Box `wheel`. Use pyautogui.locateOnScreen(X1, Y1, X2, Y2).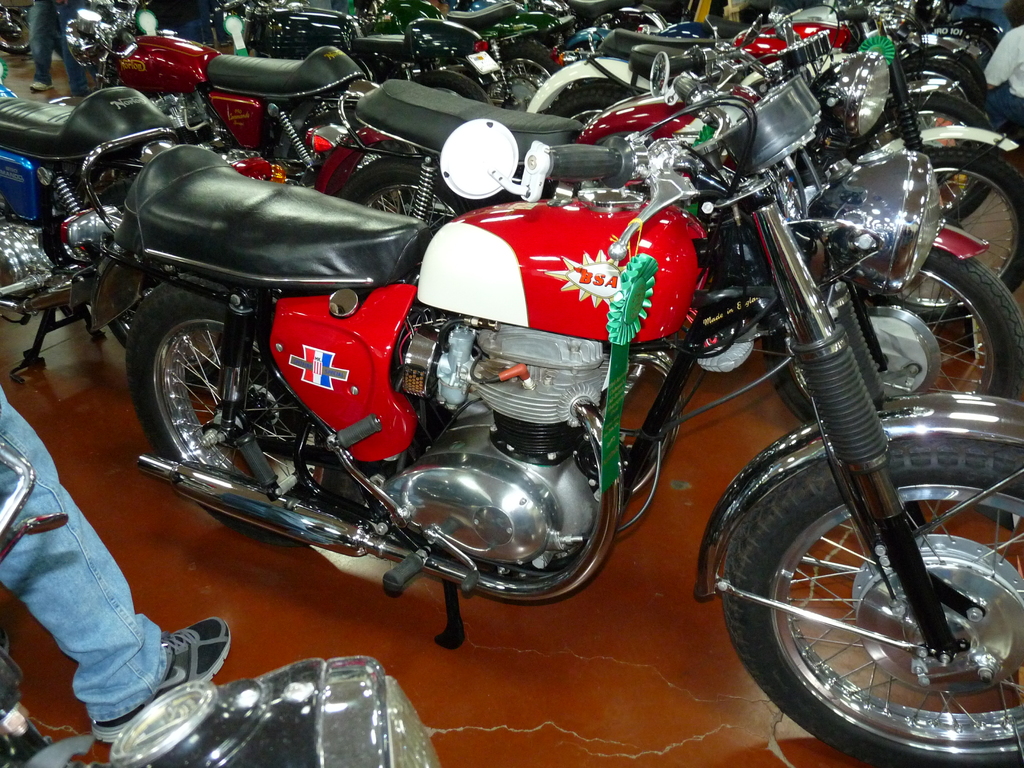
pyautogui.locateOnScreen(909, 25, 1002, 108).
